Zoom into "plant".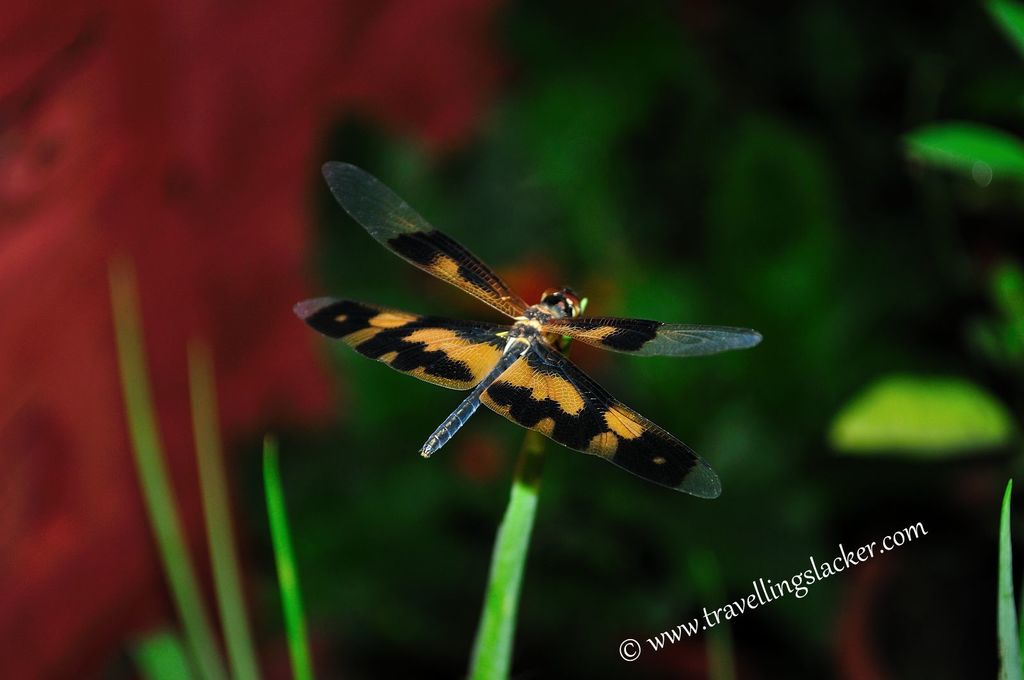
Zoom target: (0, 0, 1023, 679).
